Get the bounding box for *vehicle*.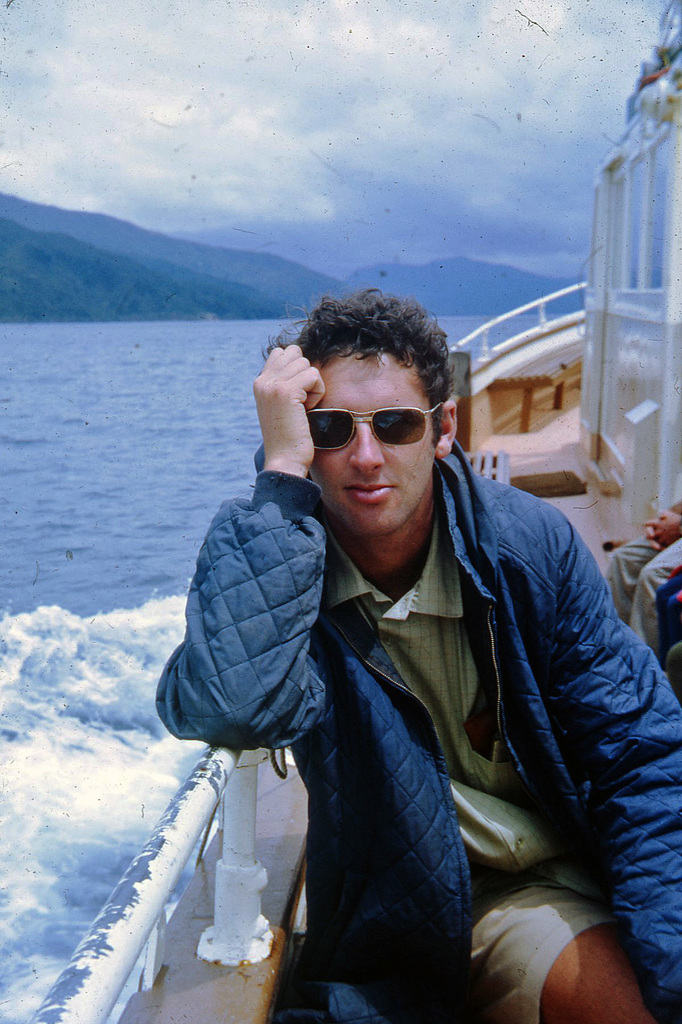
33, 0, 681, 1023.
